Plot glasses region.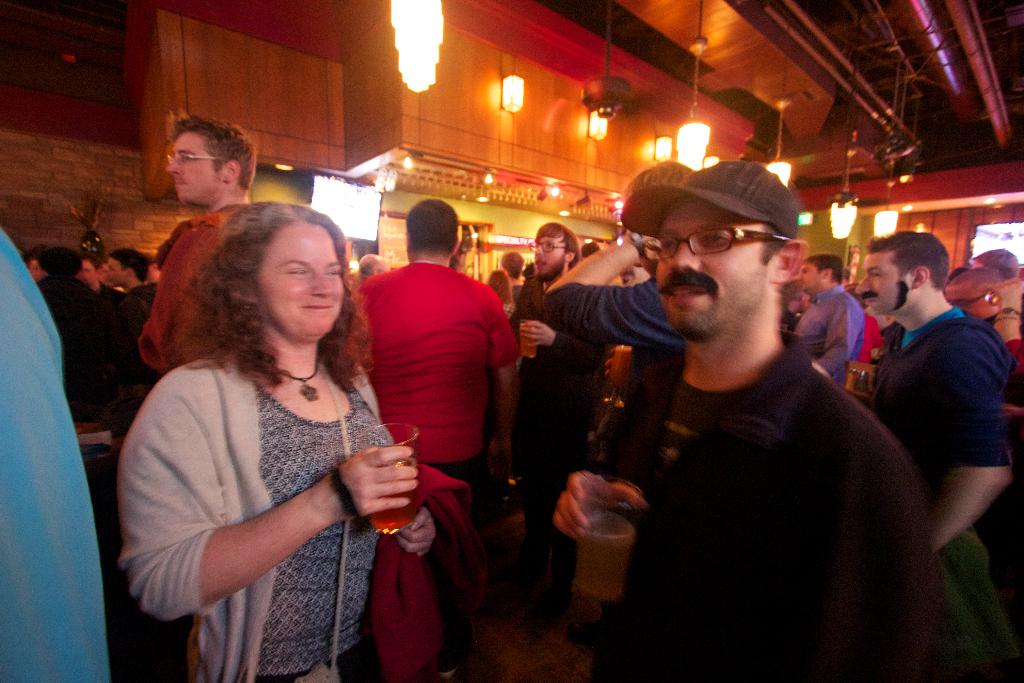
Plotted at l=164, t=144, r=231, b=167.
